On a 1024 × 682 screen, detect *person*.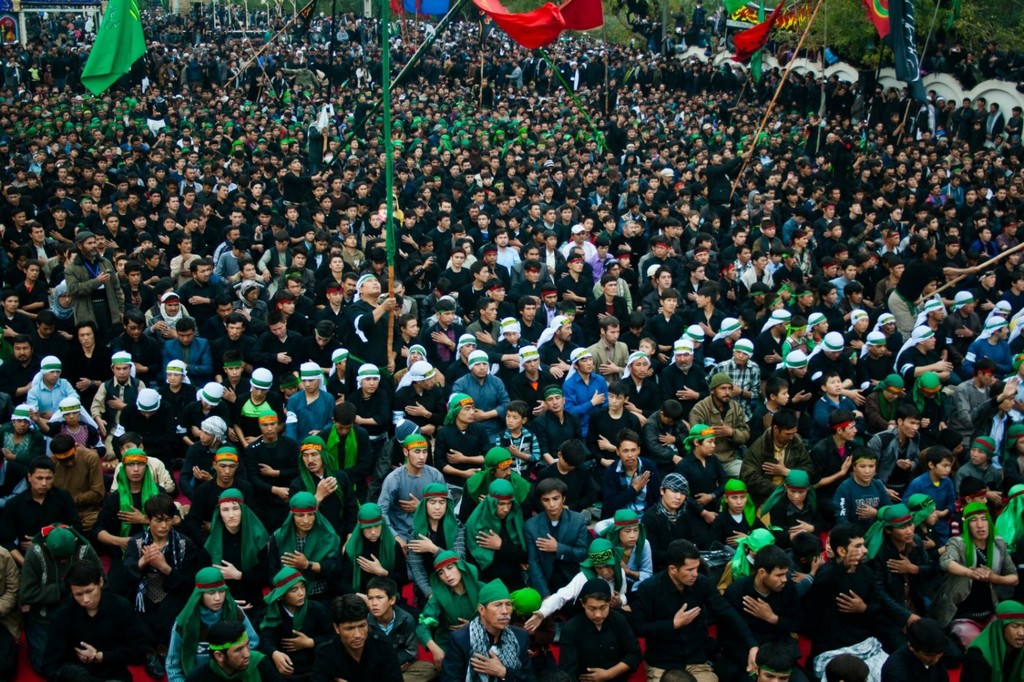
230, 367, 292, 454.
